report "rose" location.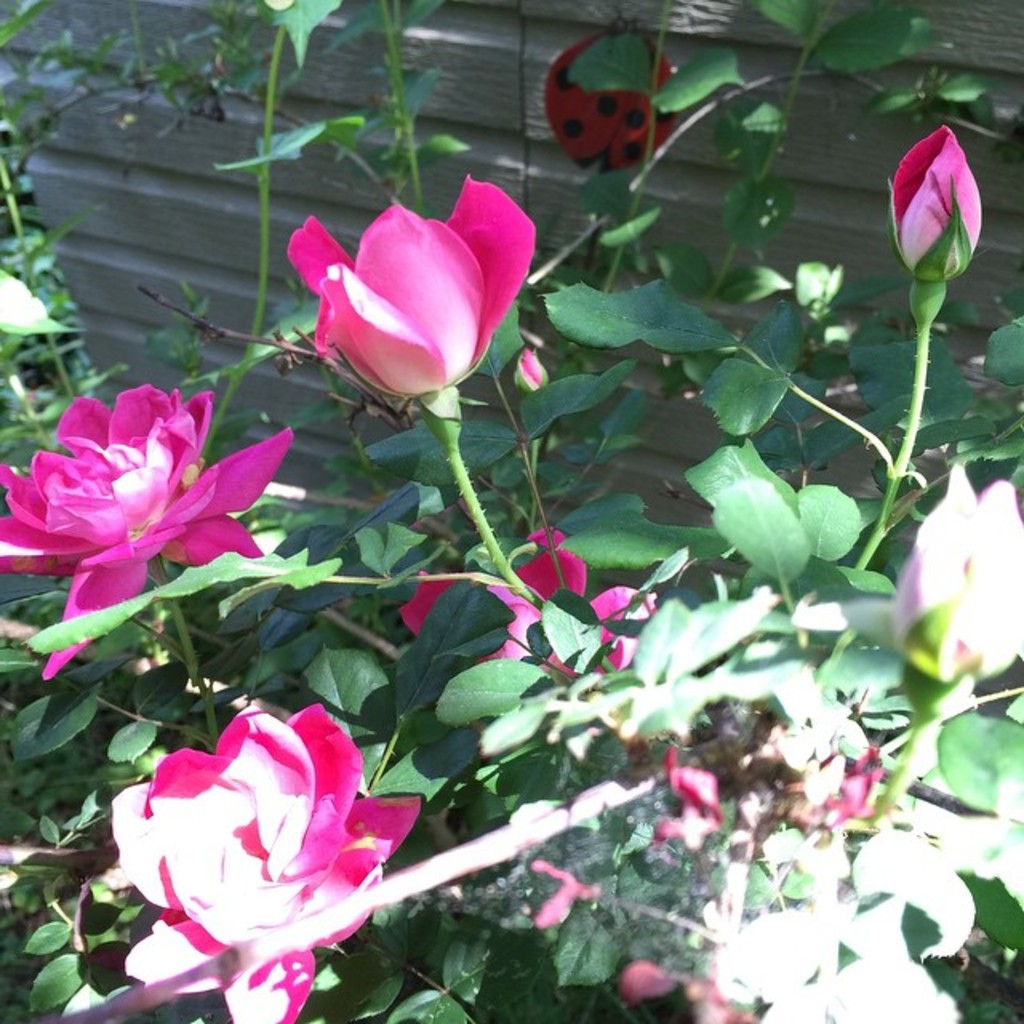
Report: [x1=886, y1=128, x2=979, y2=280].
